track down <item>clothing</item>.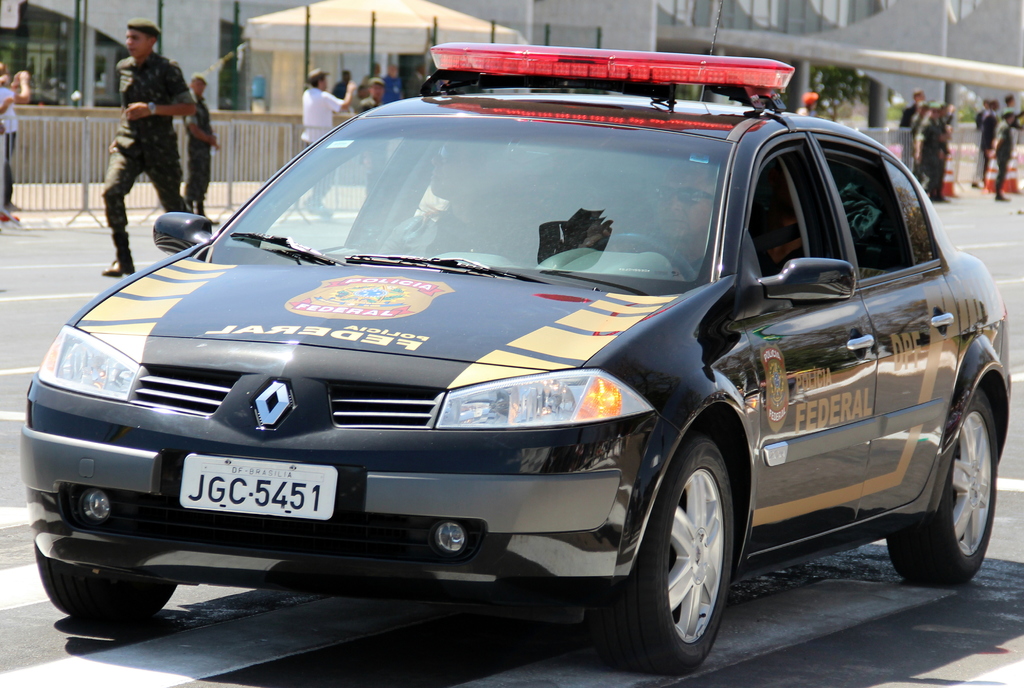
Tracked to 980, 113, 996, 165.
